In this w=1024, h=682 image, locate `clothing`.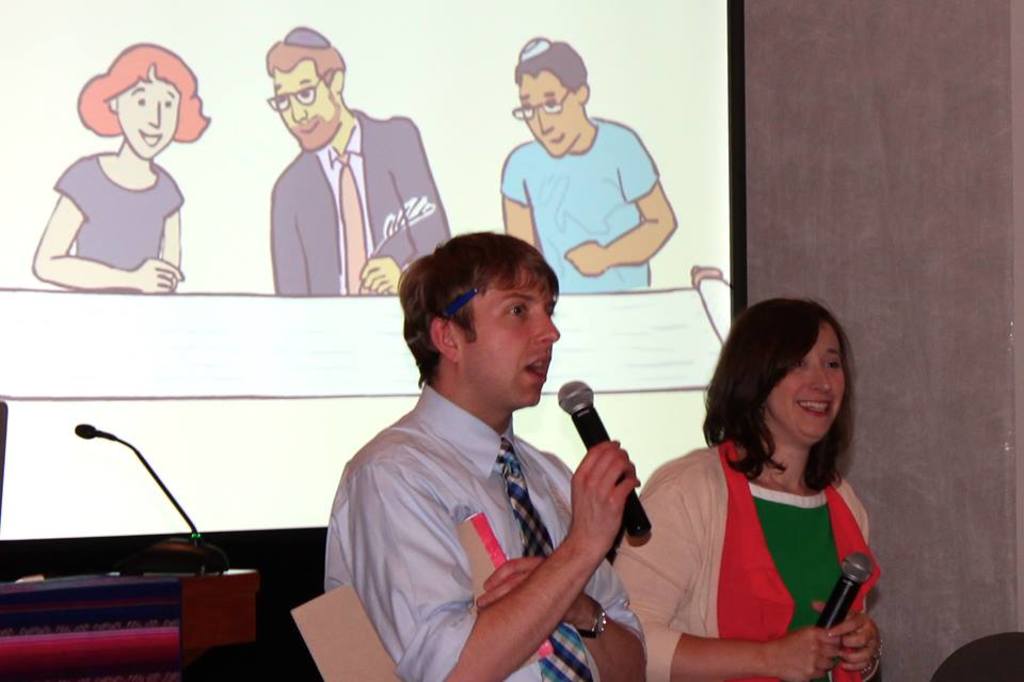
Bounding box: rect(611, 426, 873, 681).
